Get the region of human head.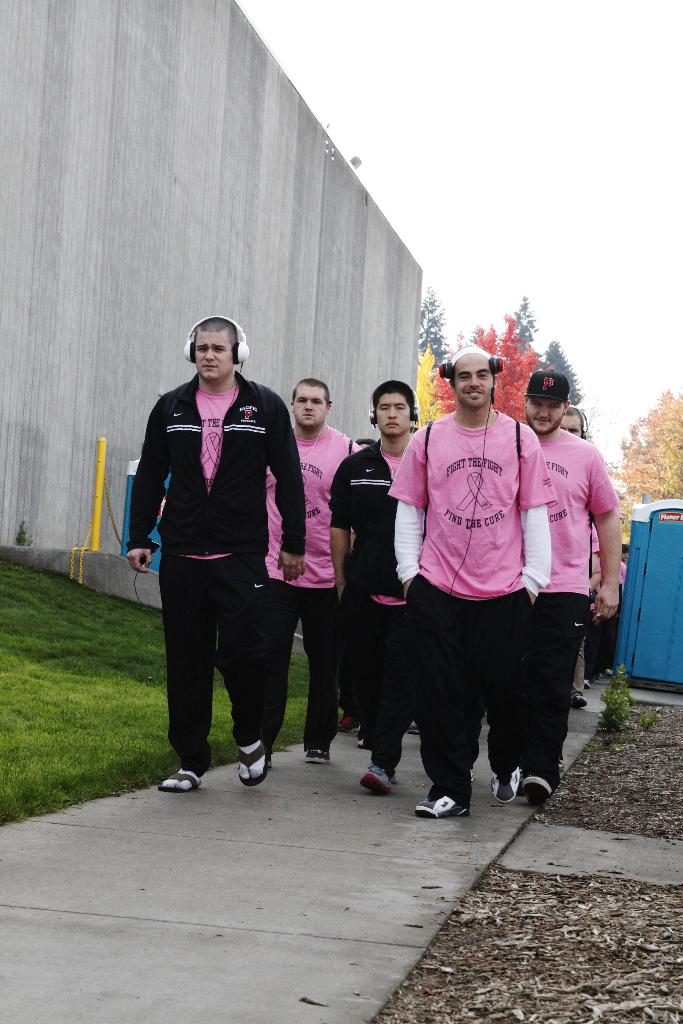
<region>623, 544, 629, 561</region>.
